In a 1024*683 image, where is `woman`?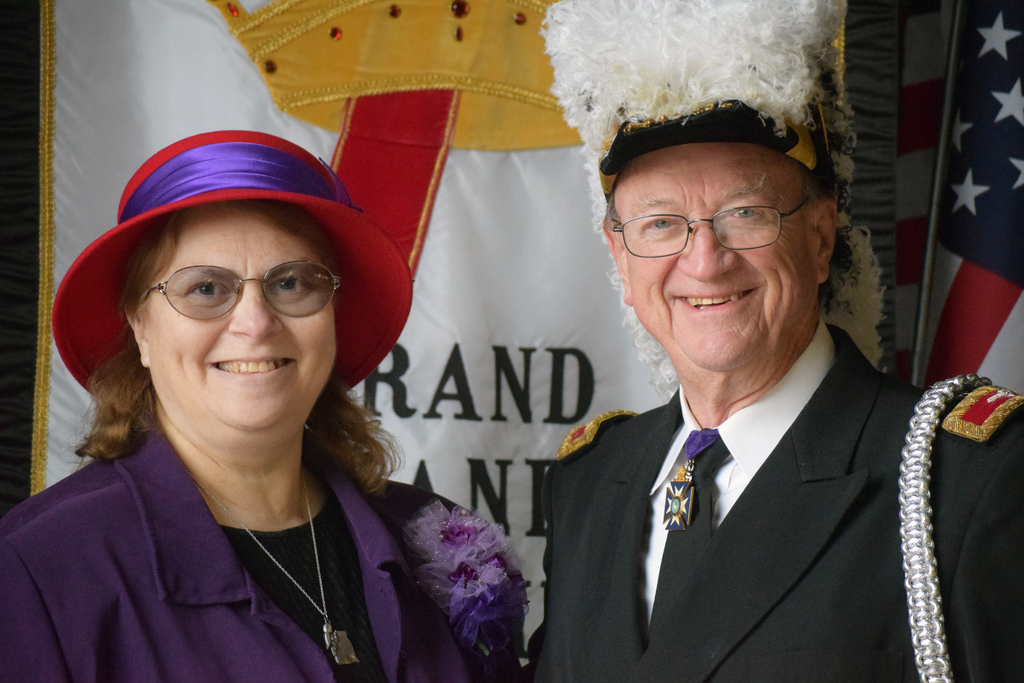
<region>1, 128, 532, 682</region>.
